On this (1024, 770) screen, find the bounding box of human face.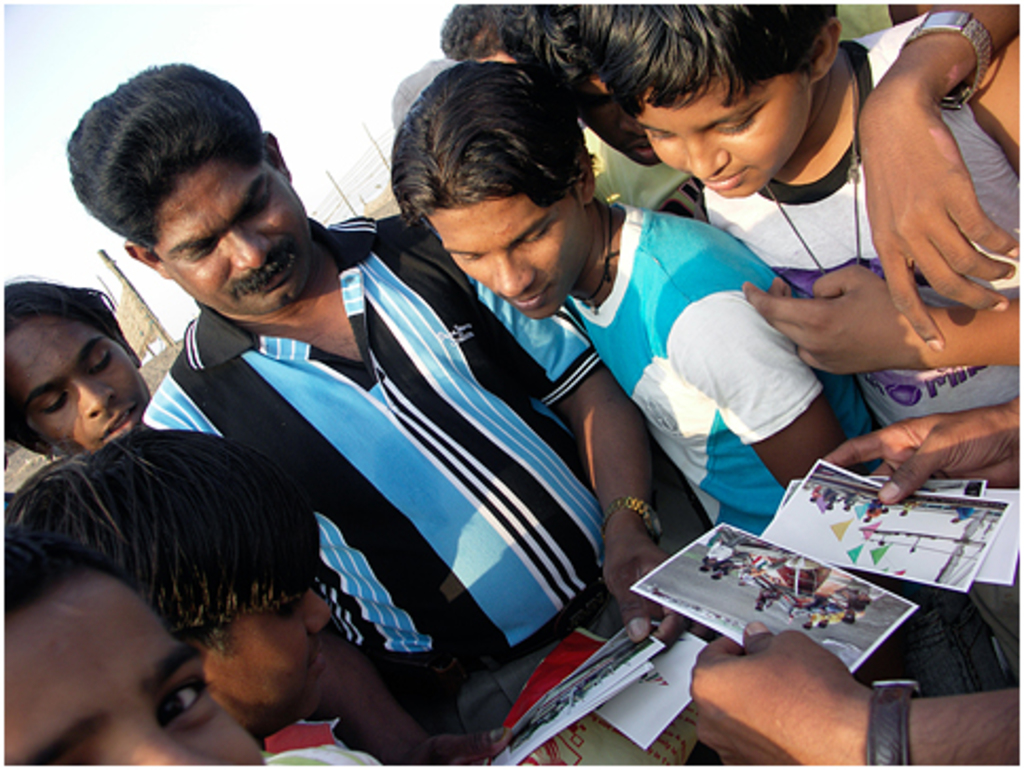
Bounding box: [left=214, top=588, right=343, bottom=726].
